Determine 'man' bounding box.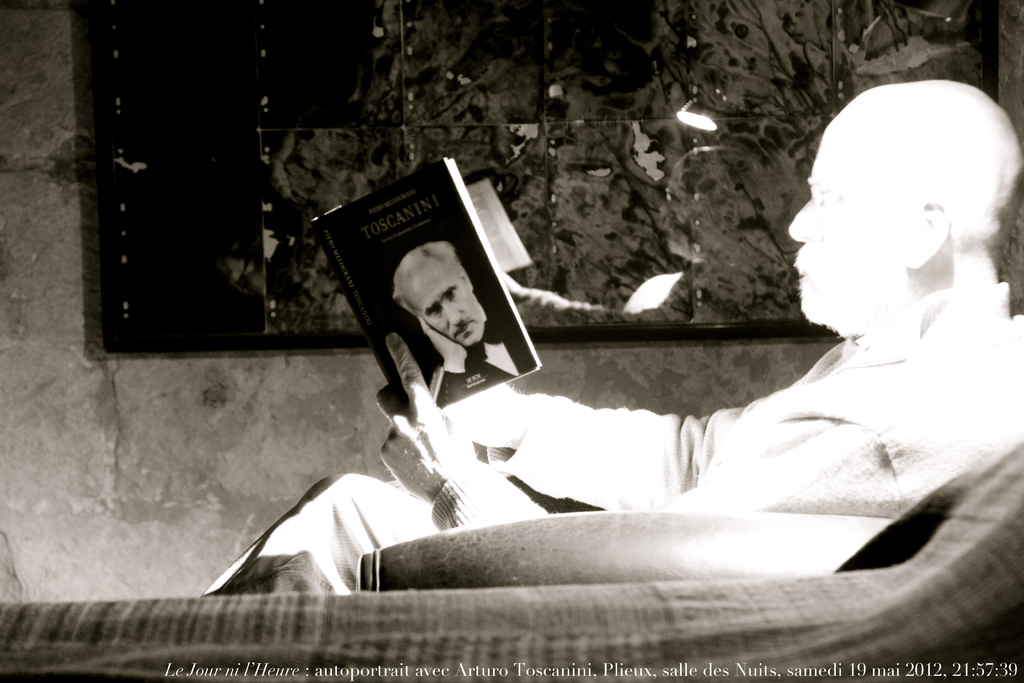
Determined: 389:240:518:408.
